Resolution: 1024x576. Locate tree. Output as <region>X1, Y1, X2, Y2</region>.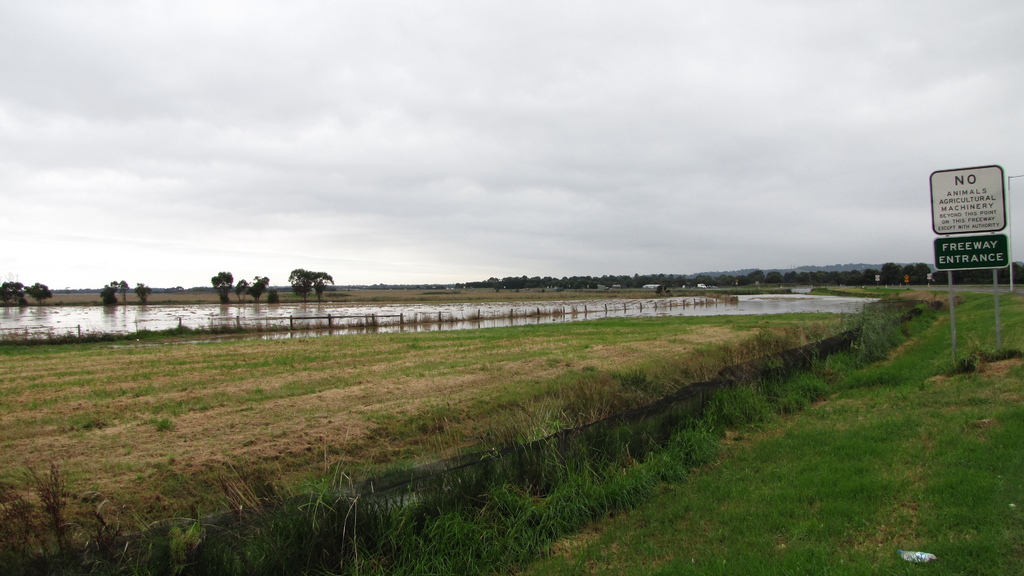
<region>286, 271, 337, 300</region>.
